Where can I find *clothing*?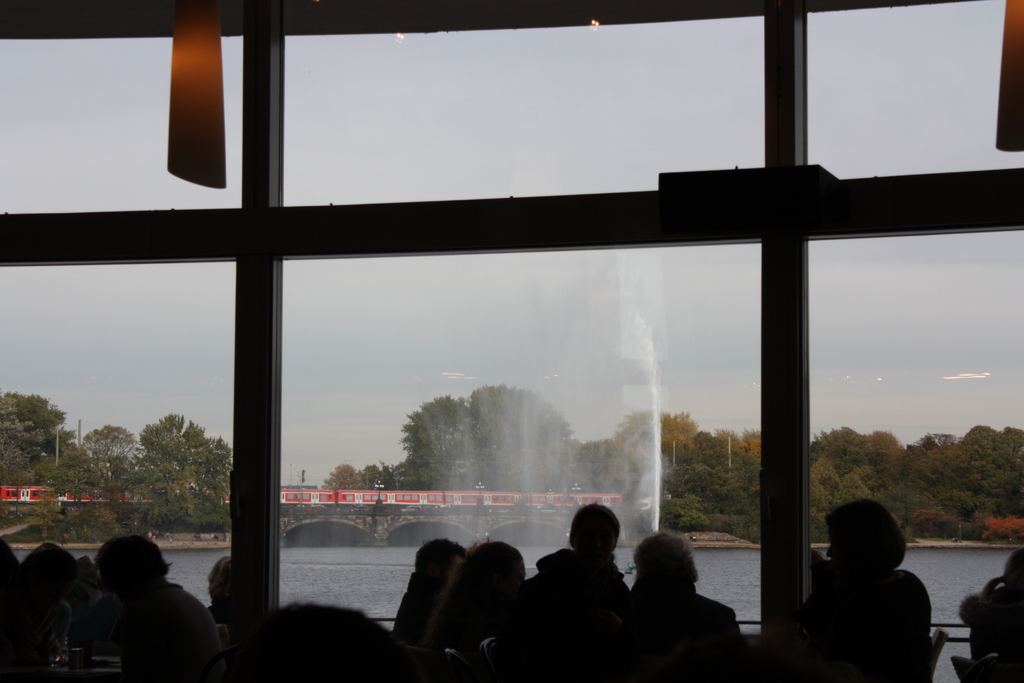
You can find it at (776,568,931,680).
